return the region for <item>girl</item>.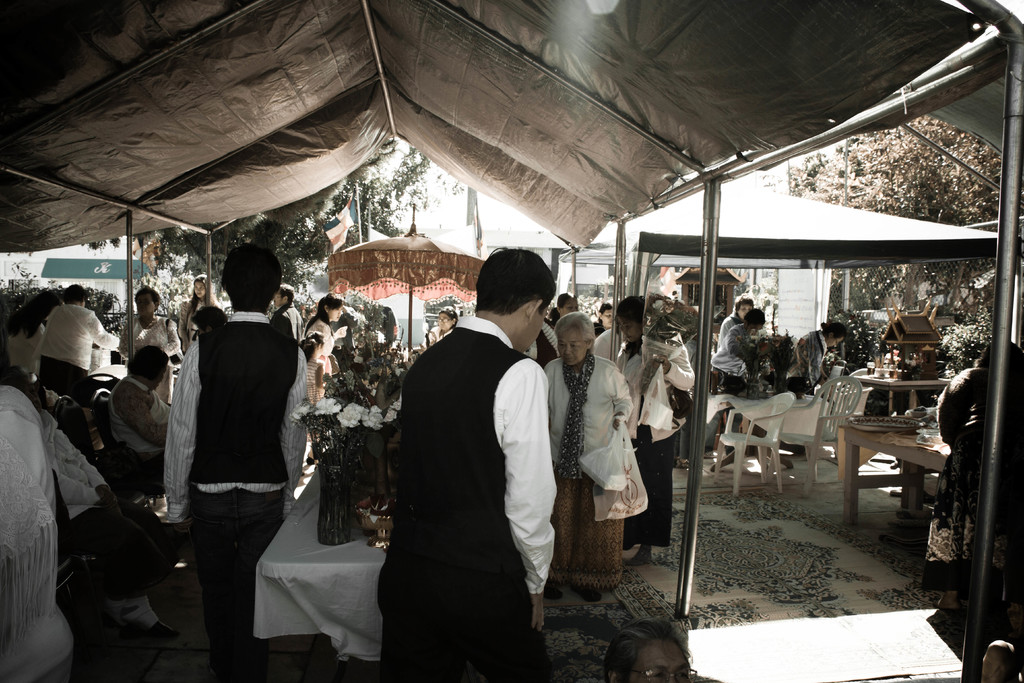
[x1=299, y1=331, x2=324, y2=404].
